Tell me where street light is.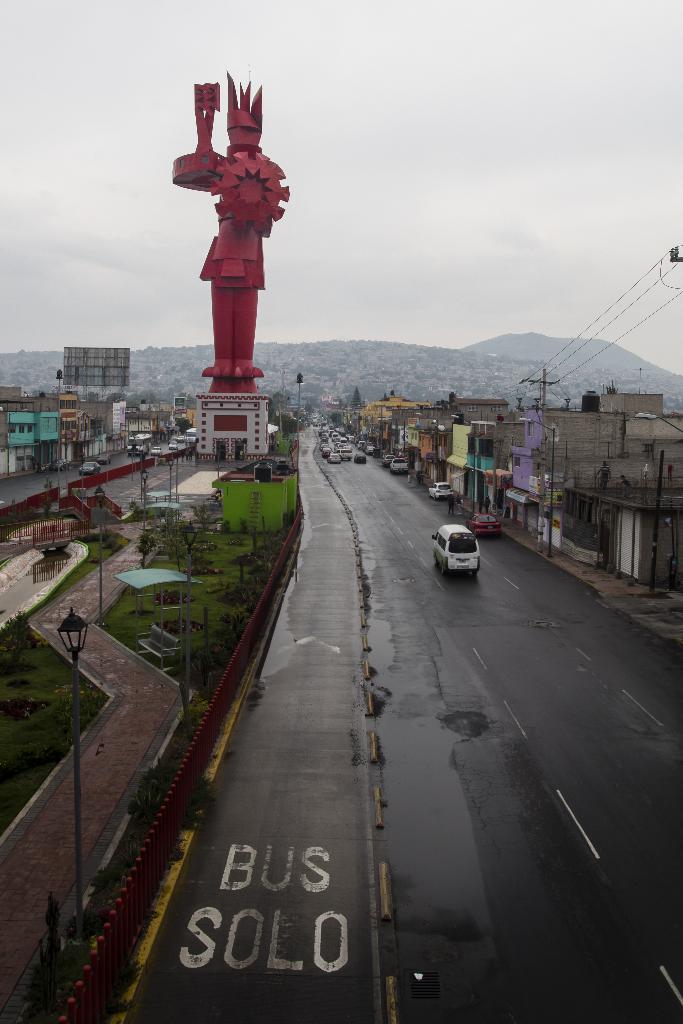
street light is at select_region(184, 518, 198, 707).
